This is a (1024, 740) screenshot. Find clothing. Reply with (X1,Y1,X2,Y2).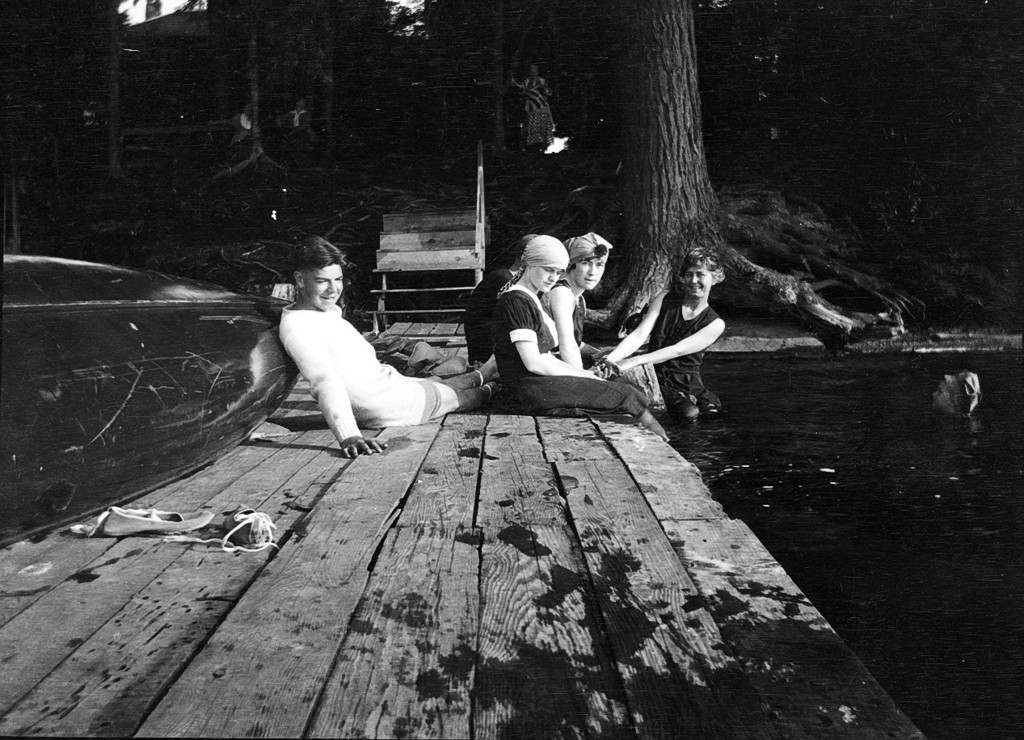
(648,296,717,406).
